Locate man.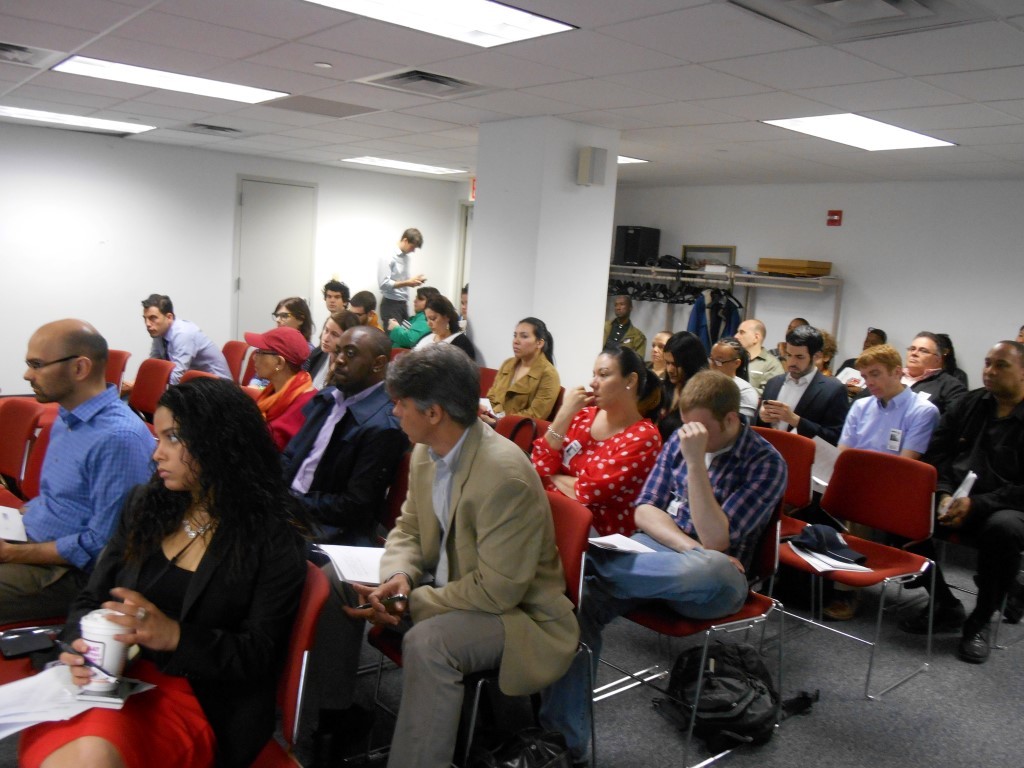
Bounding box: (142, 292, 239, 386).
